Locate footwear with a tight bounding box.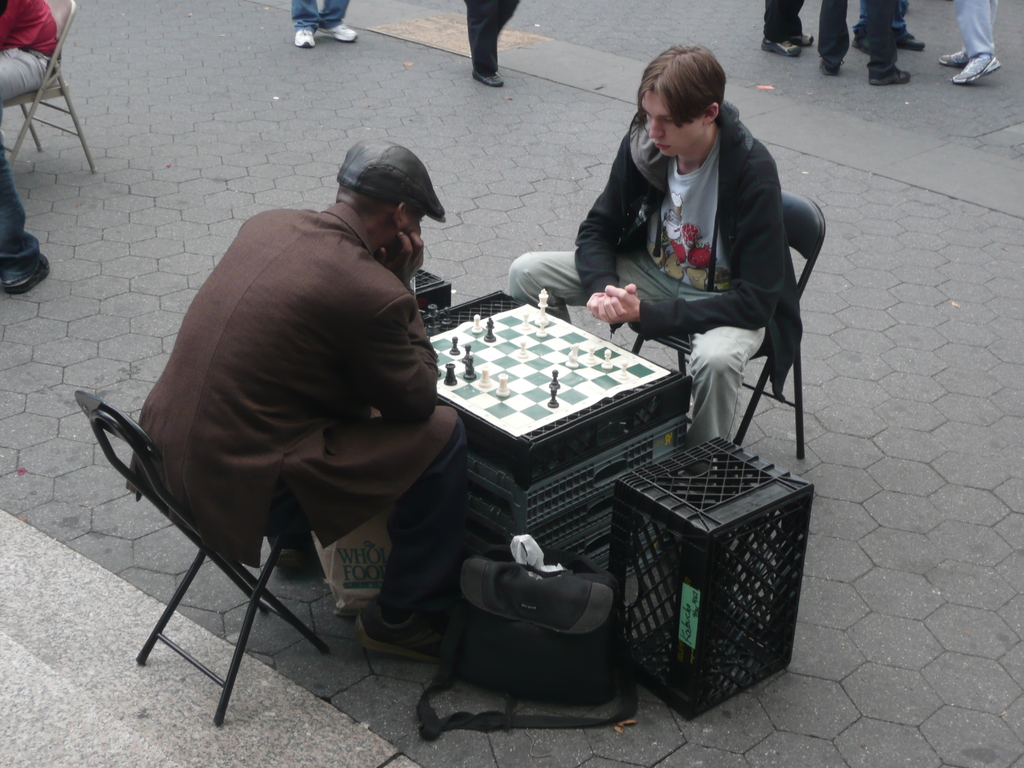
952,53,1002,83.
